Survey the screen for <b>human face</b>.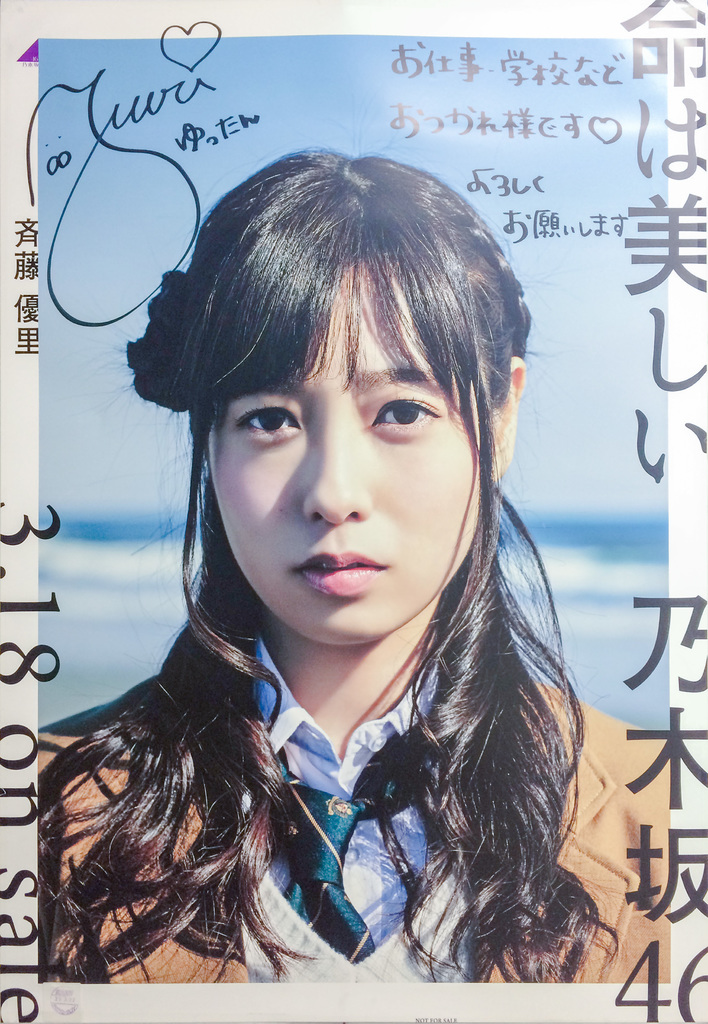
Survey found: select_region(202, 273, 482, 648).
